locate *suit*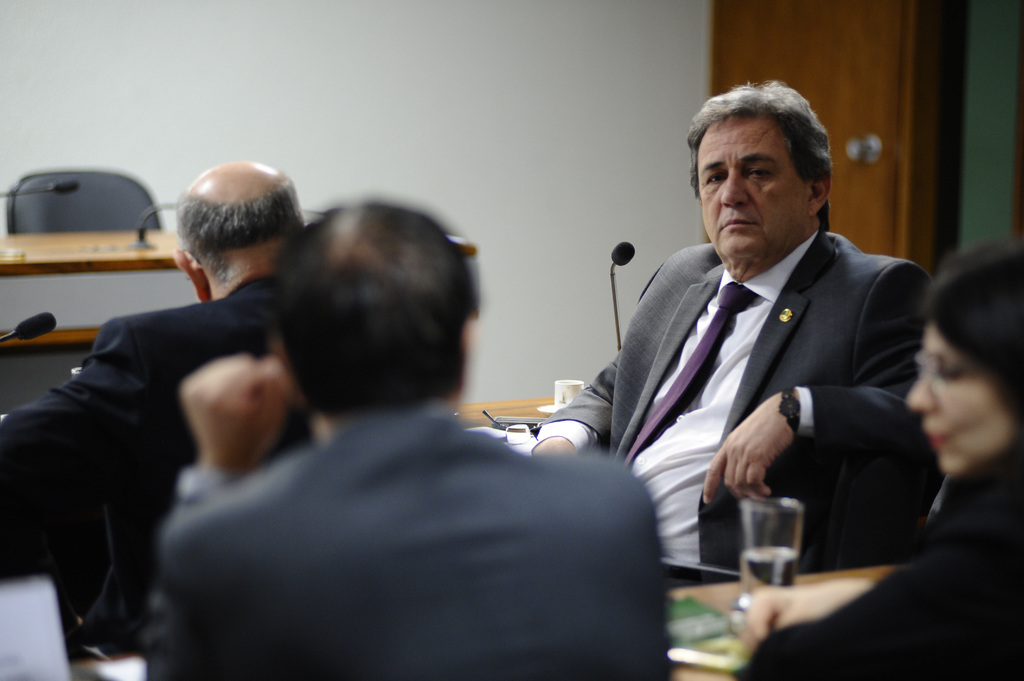
left=535, top=241, right=936, bottom=578
